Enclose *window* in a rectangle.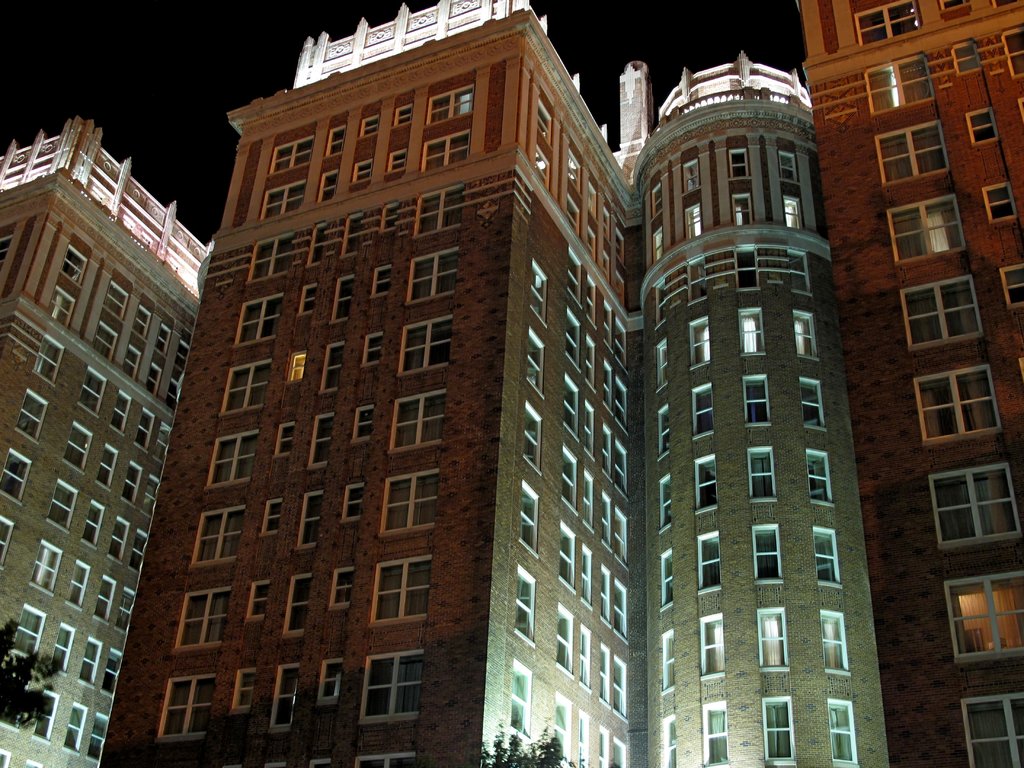
<bbox>946, 569, 1023, 662</bbox>.
